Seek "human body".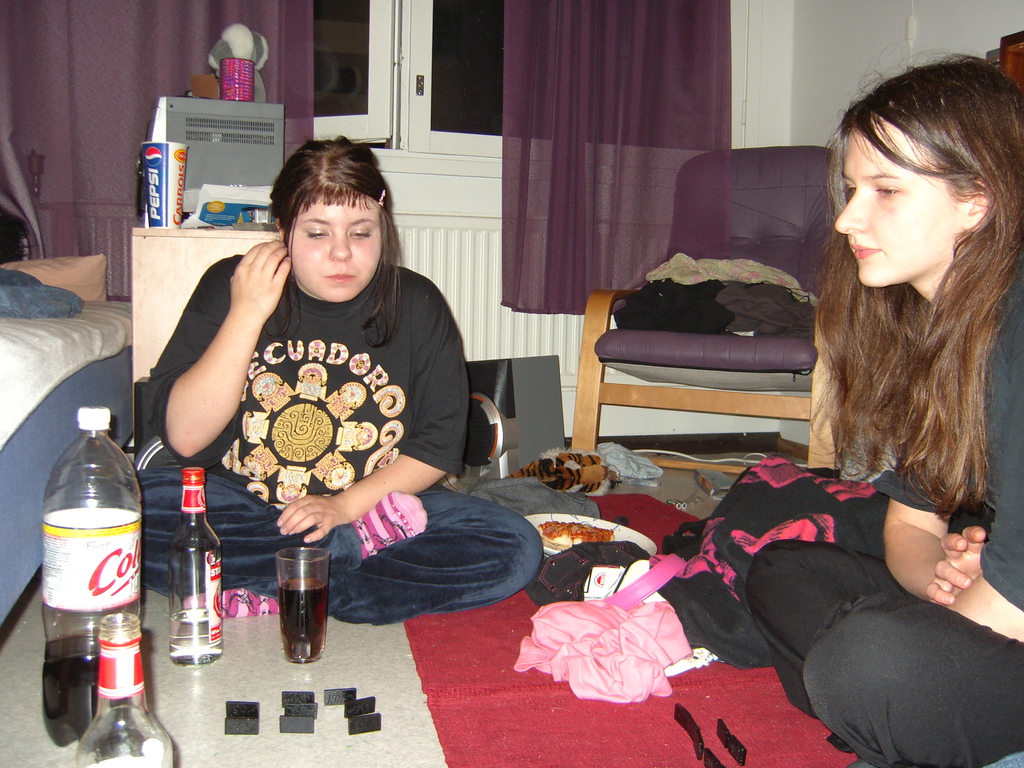
bbox=(144, 239, 546, 630).
